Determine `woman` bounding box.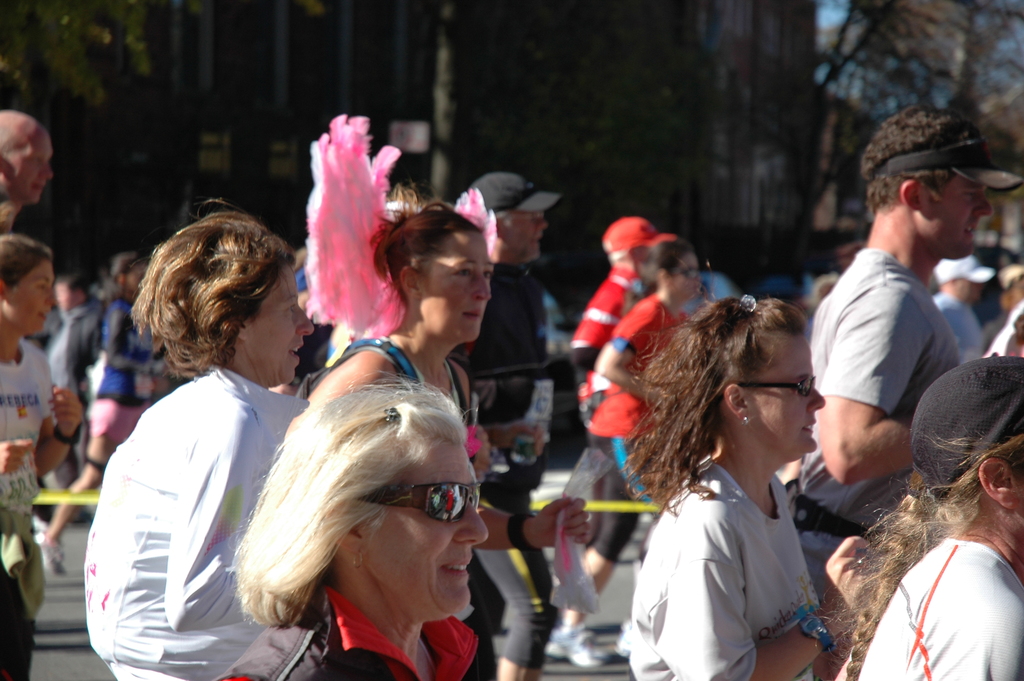
Determined: <region>549, 242, 715, 666</region>.
